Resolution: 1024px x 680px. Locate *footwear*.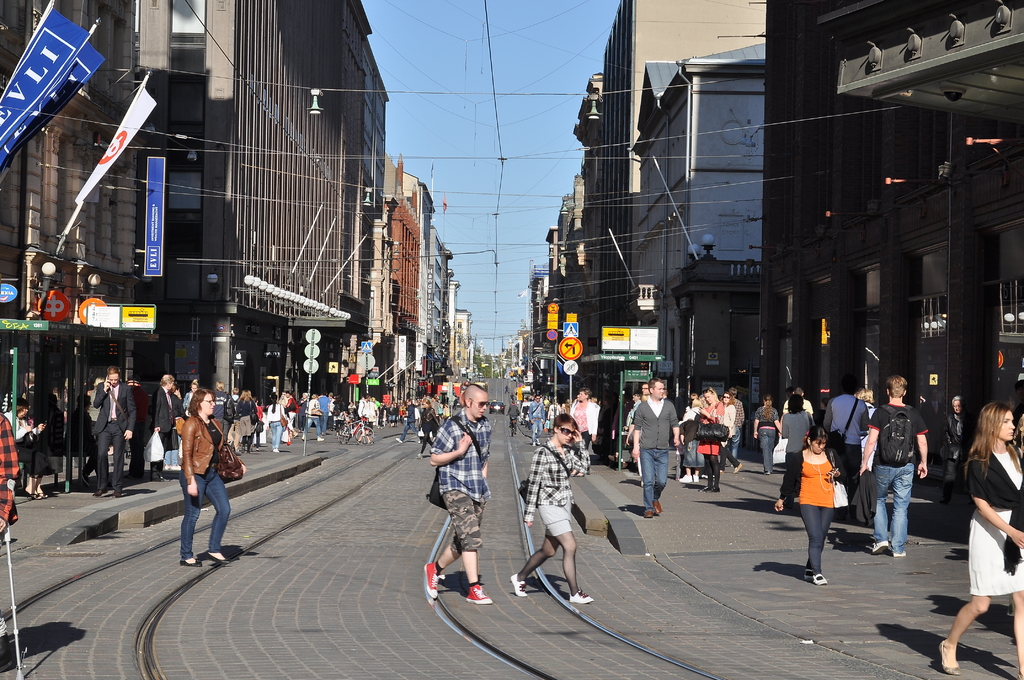
509/571/528/597.
